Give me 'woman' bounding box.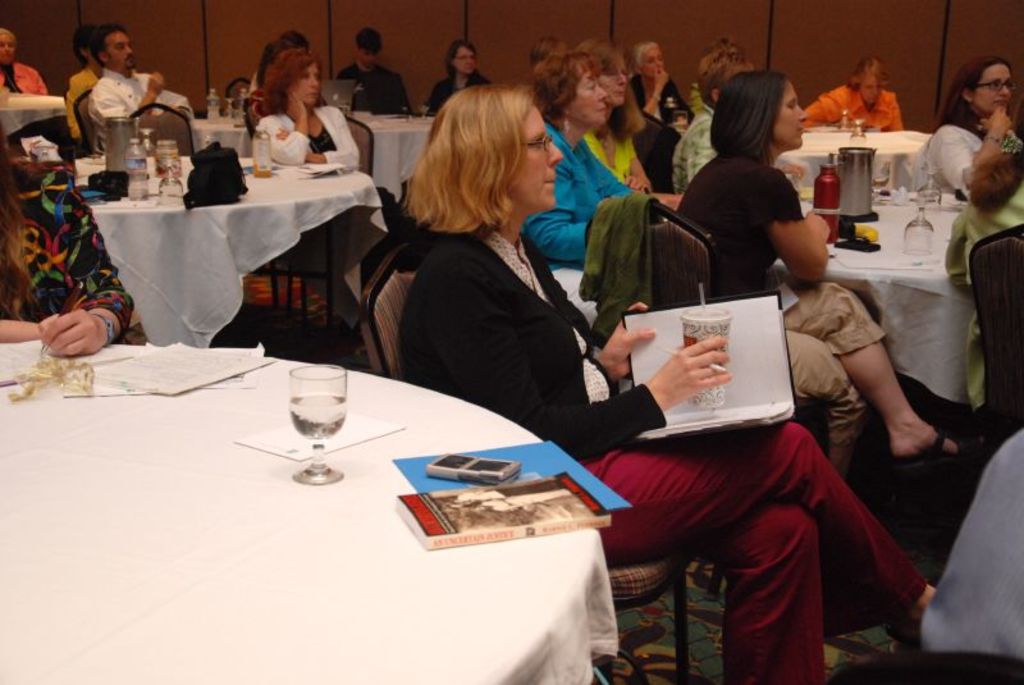
[x1=516, y1=50, x2=646, y2=320].
